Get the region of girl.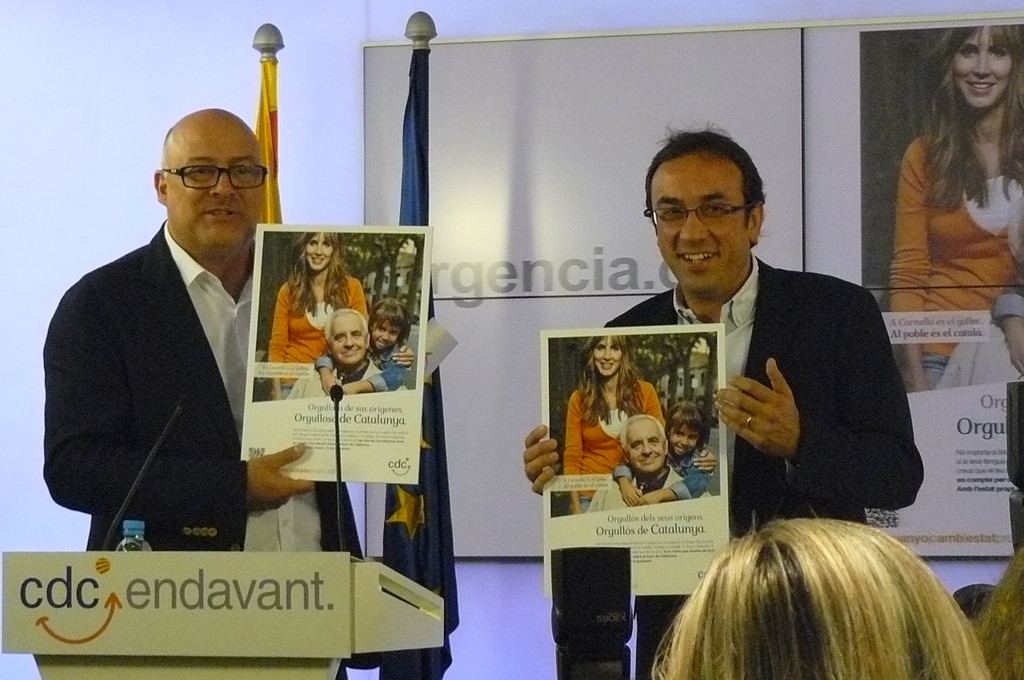
box(612, 393, 712, 501).
